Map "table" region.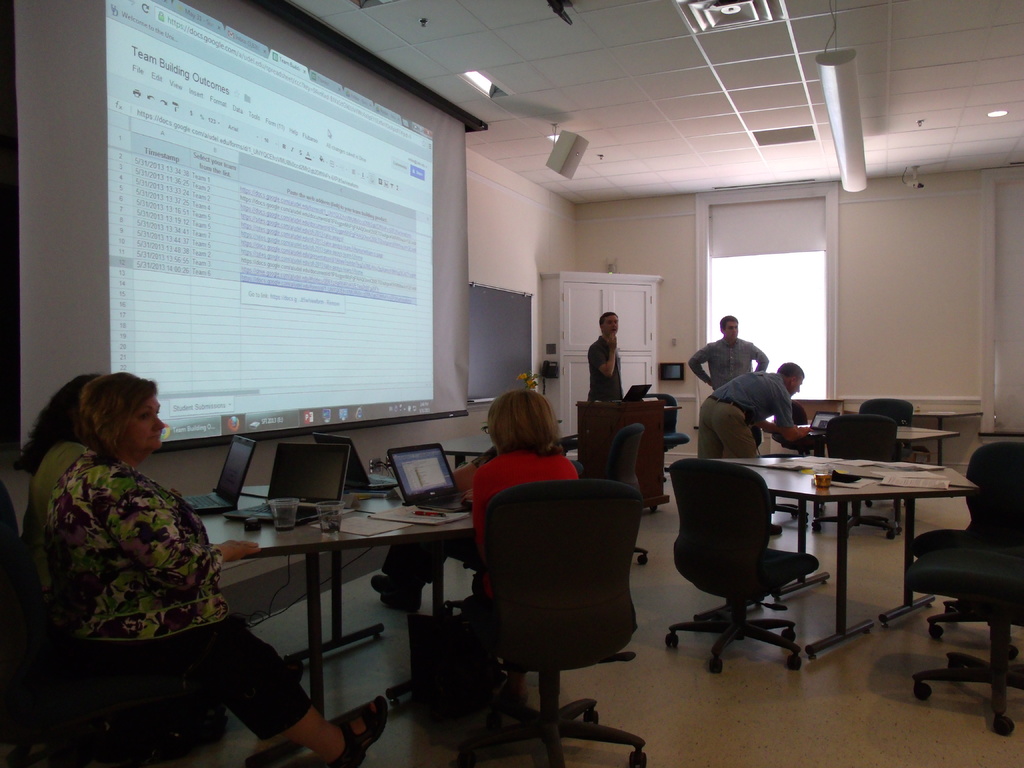
Mapped to region(844, 406, 986, 465).
